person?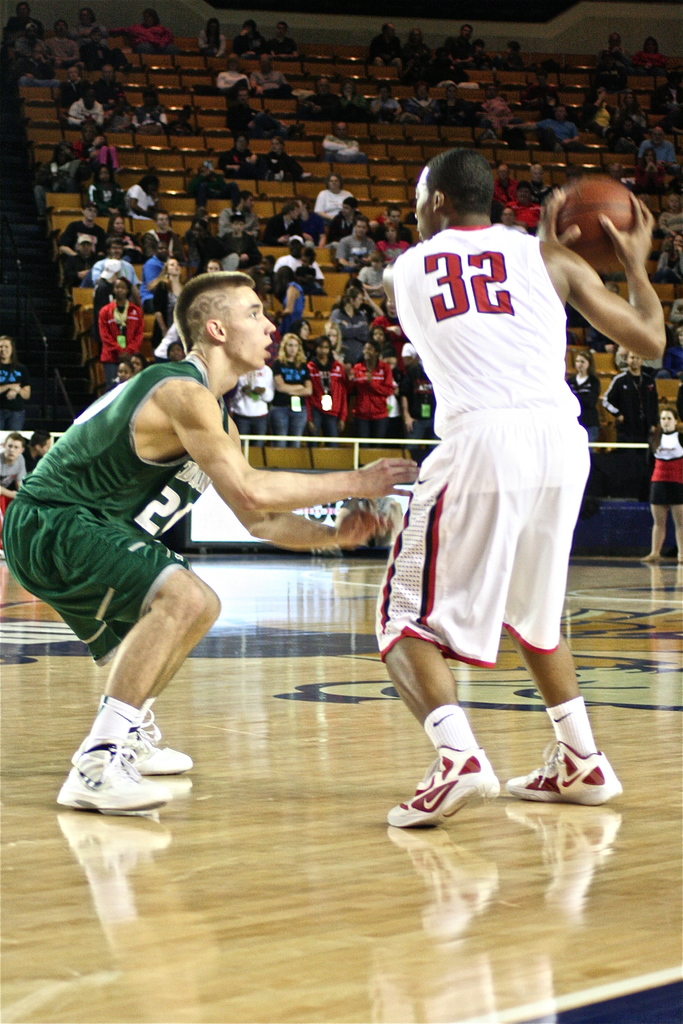
435, 24, 477, 73
